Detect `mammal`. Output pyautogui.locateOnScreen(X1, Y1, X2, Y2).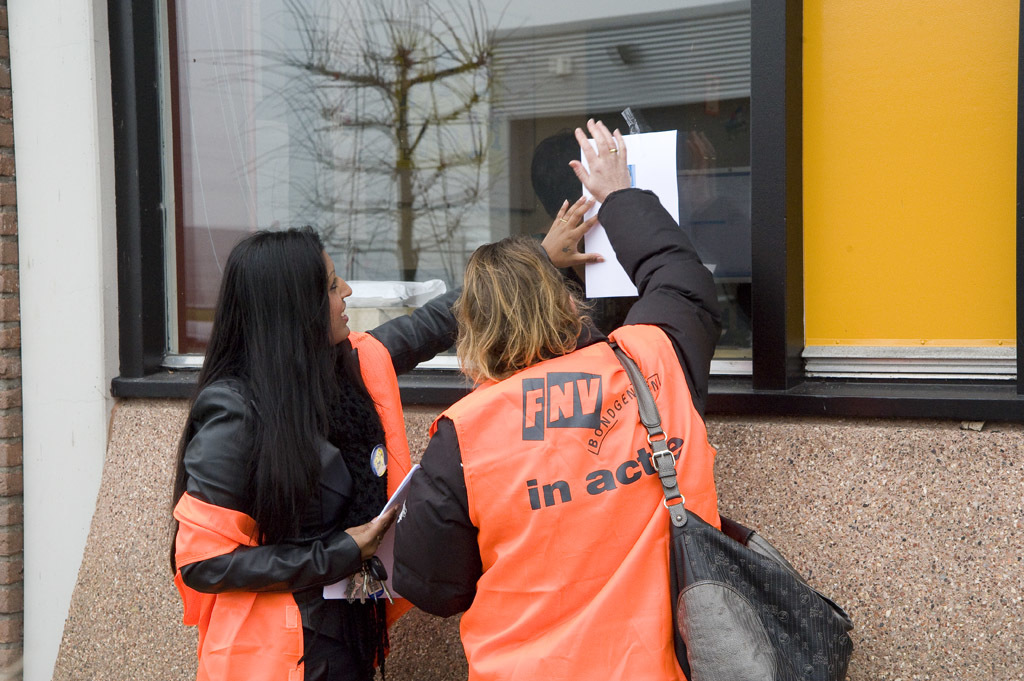
pyautogui.locateOnScreen(401, 168, 828, 680).
